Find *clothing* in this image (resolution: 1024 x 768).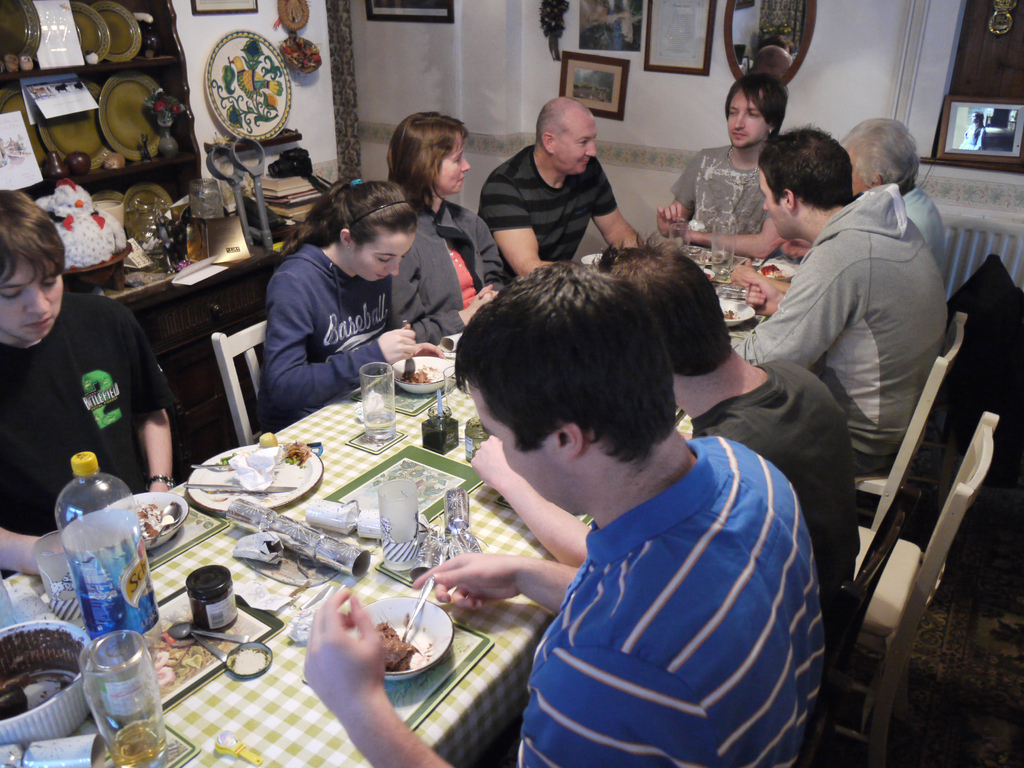
388,200,506,346.
